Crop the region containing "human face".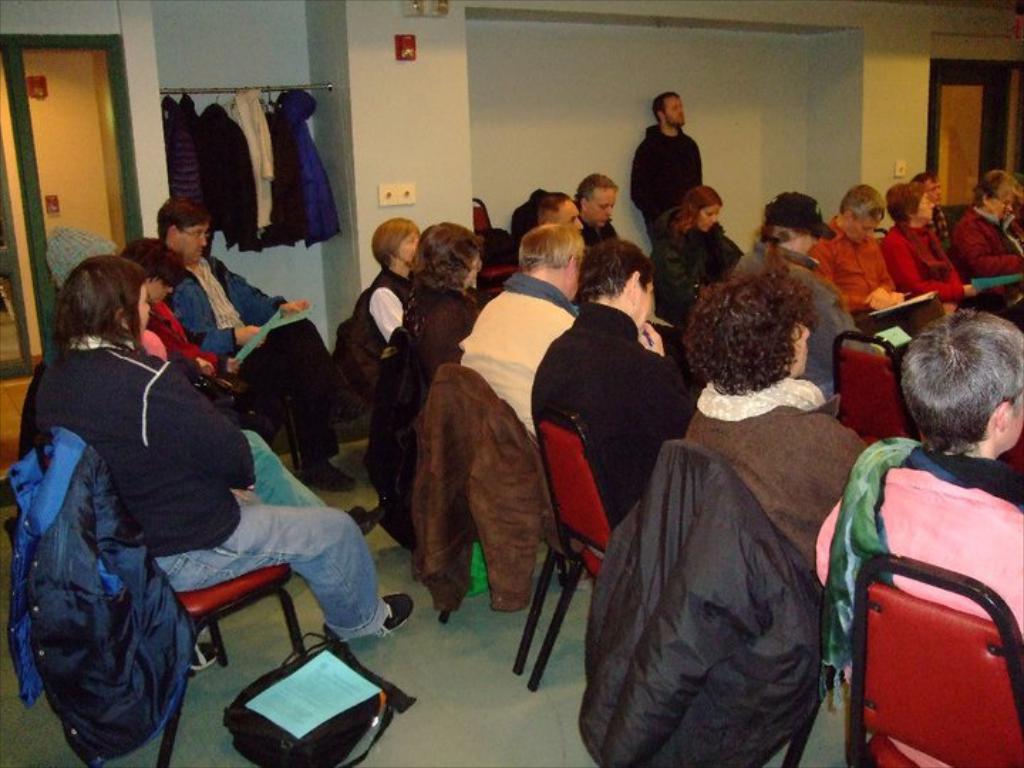
Crop region: BBox(848, 215, 882, 246).
